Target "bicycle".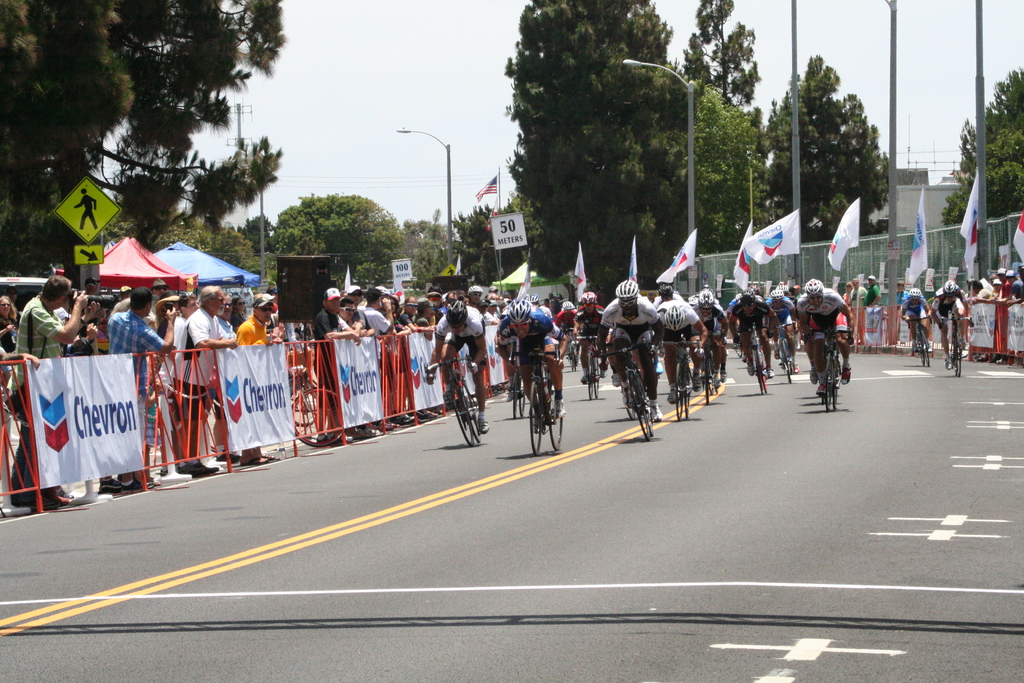
Target region: box=[939, 317, 975, 379].
